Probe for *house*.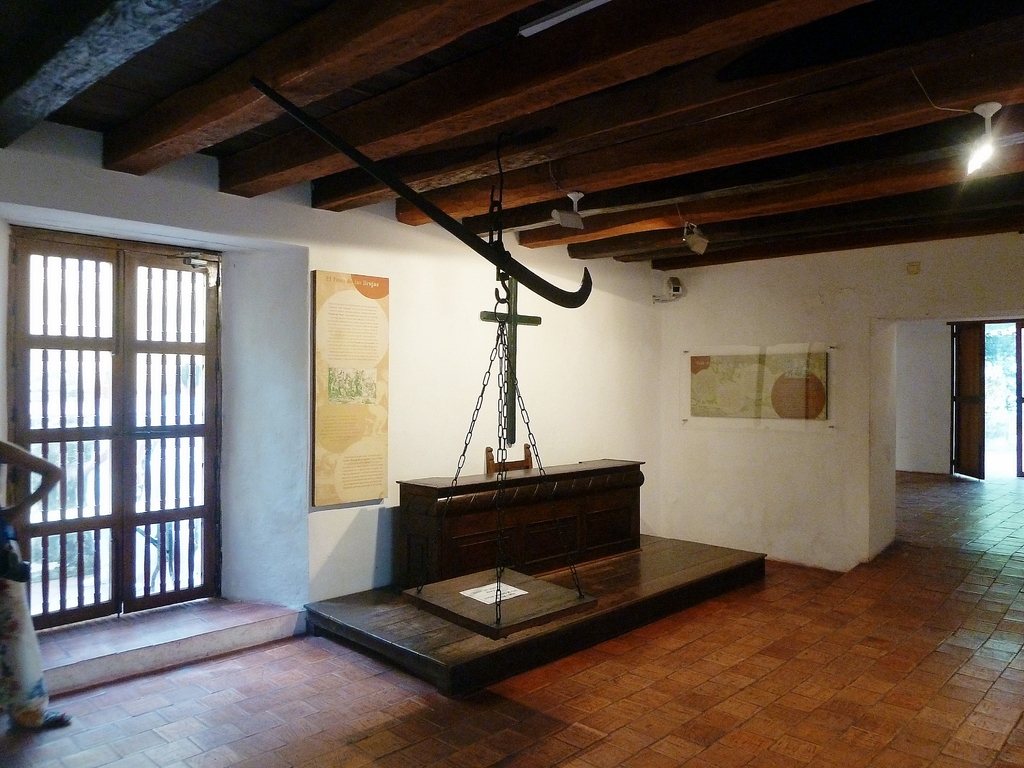
Probe result: 0 0 1023 767.
